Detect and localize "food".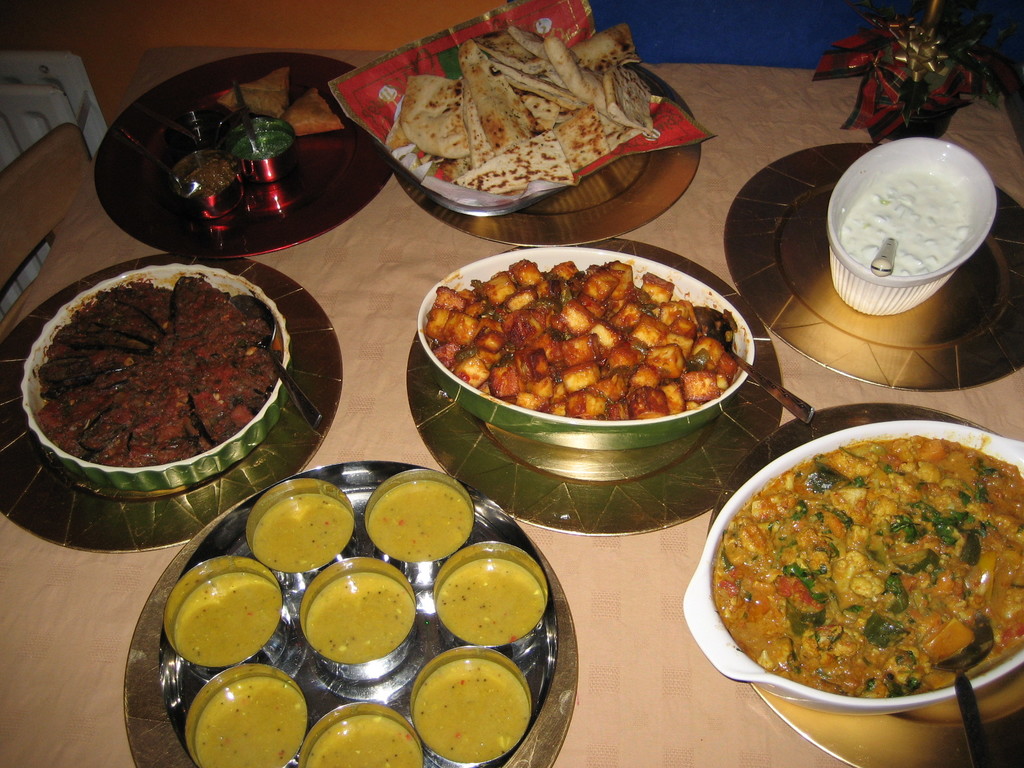
Localized at pyautogui.locateOnScreen(840, 173, 971, 273).
